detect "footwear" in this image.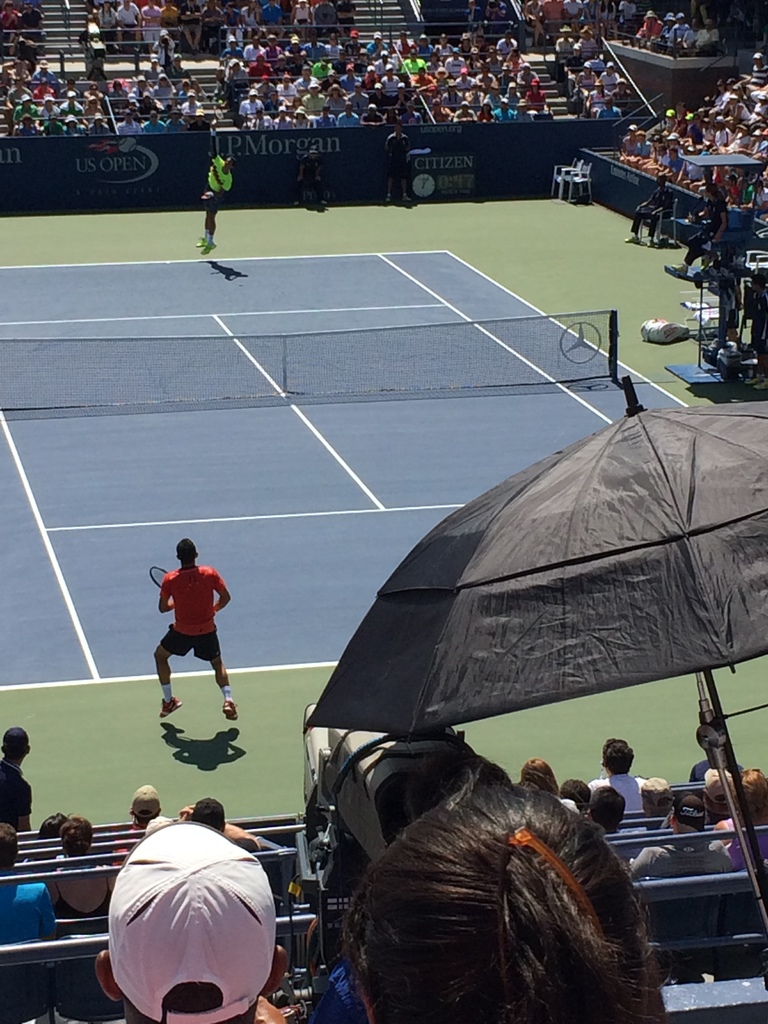
Detection: 221,697,237,718.
